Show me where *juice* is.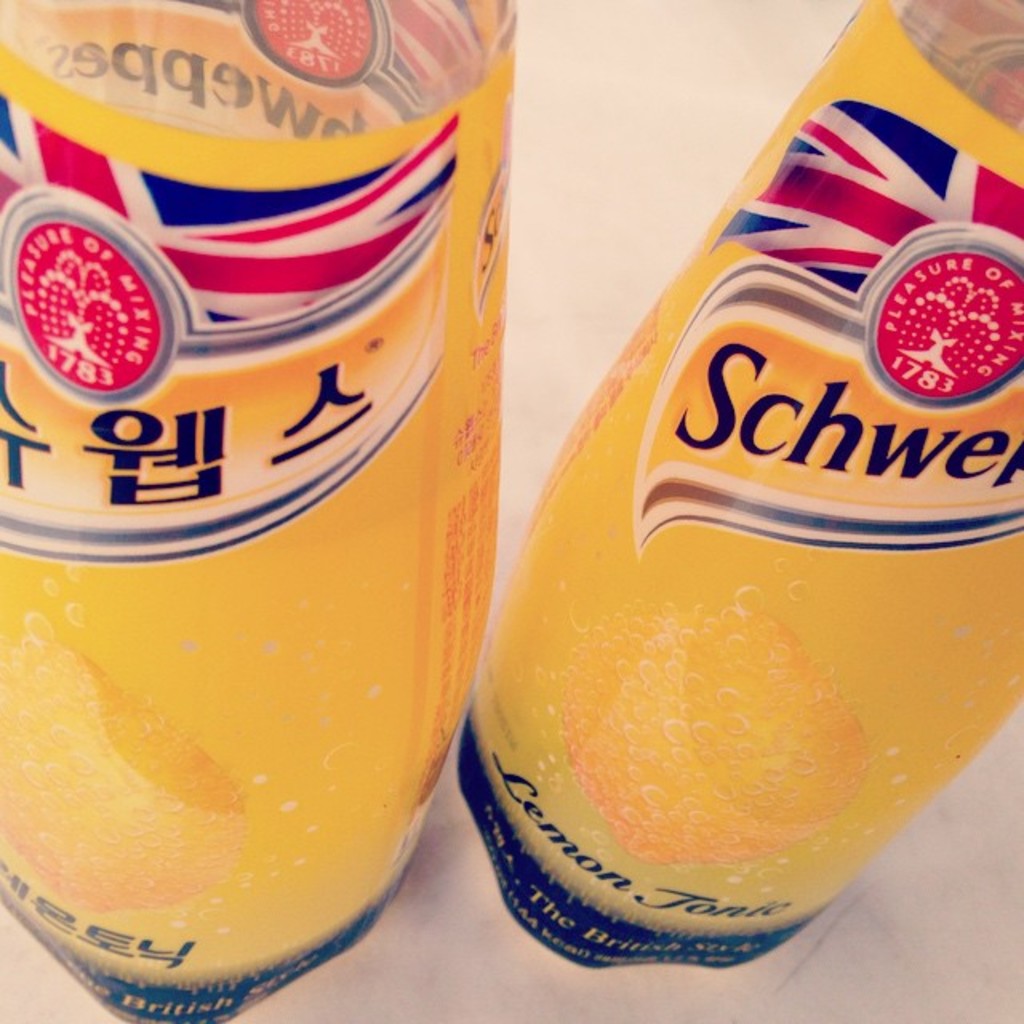
*juice* is at 416:83:1023:1018.
